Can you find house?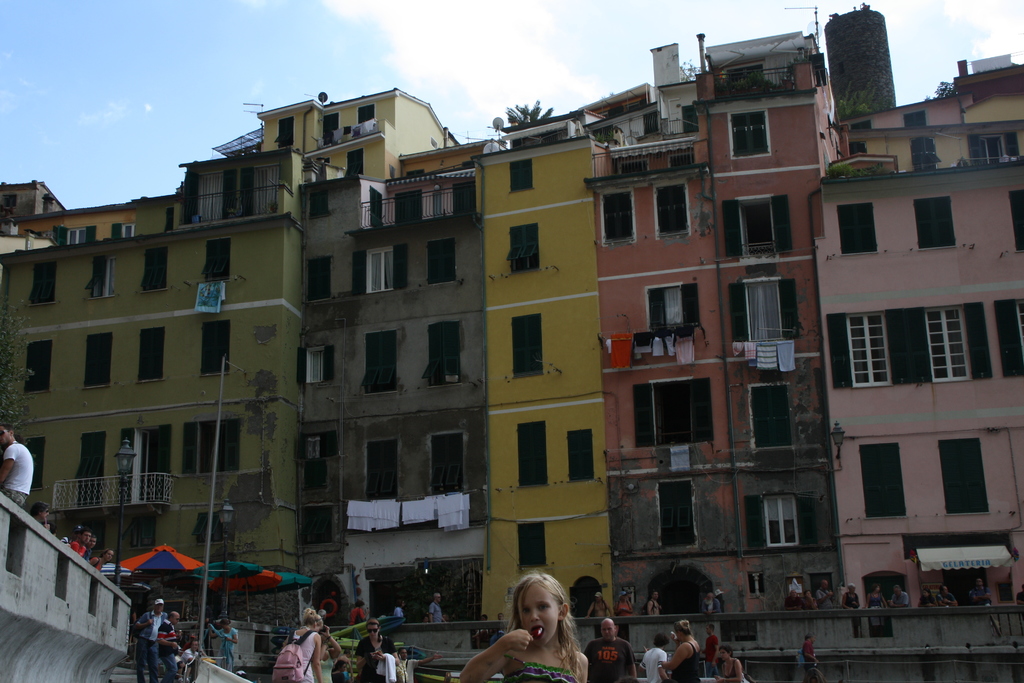
Yes, bounding box: <region>0, 143, 305, 573</region>.
